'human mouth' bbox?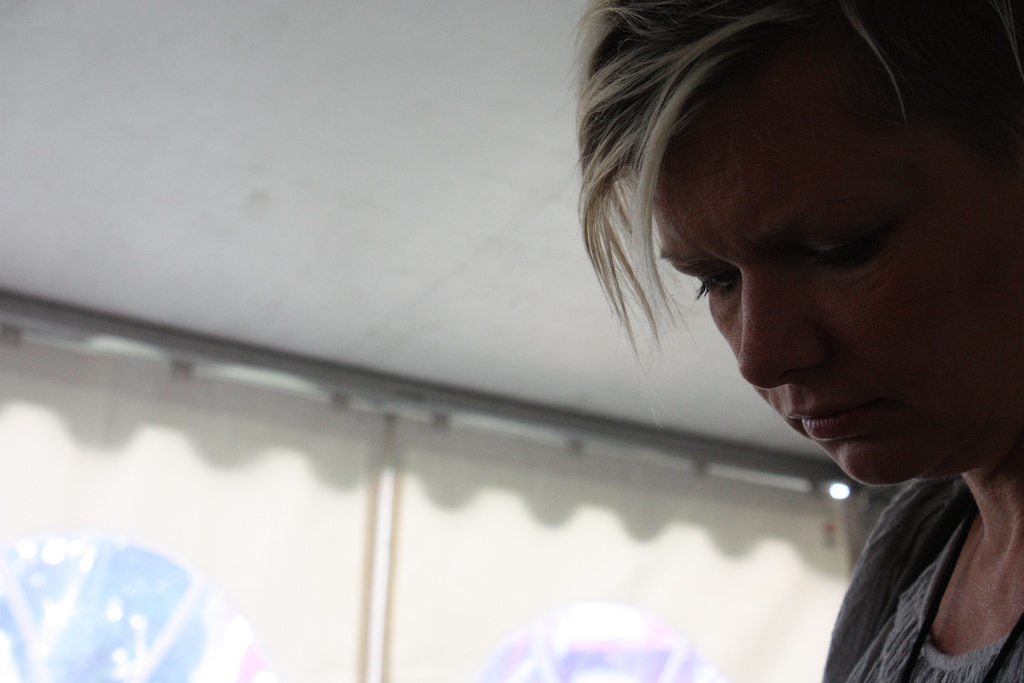
locate(786, 393, 893, 448)
